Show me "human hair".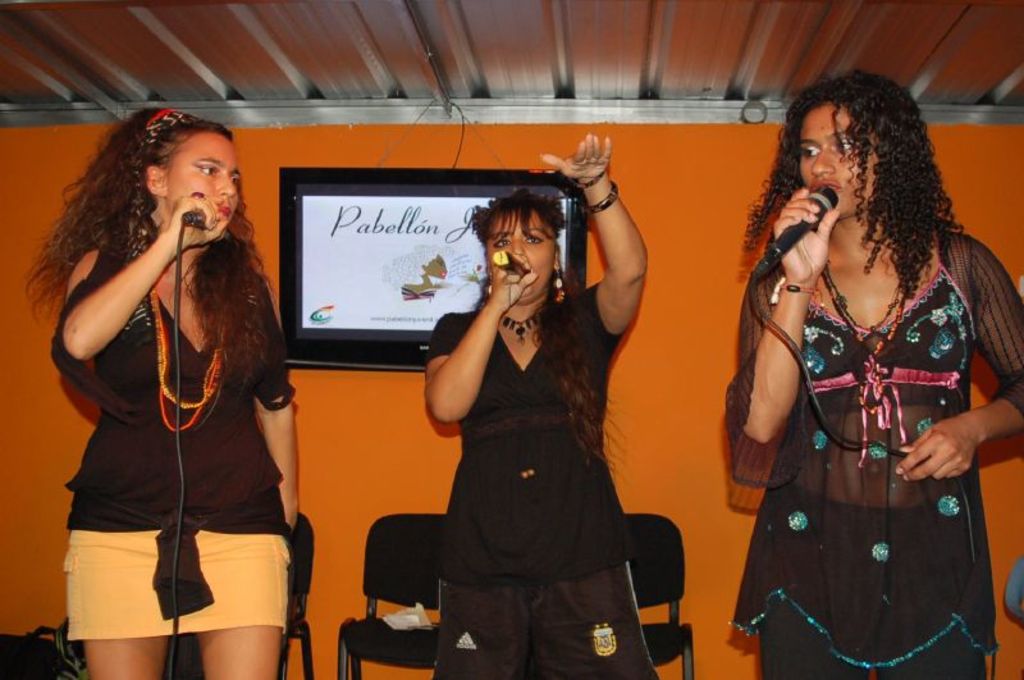
"human hair" is here: left=443, top=187, right=635, bottom=478.
